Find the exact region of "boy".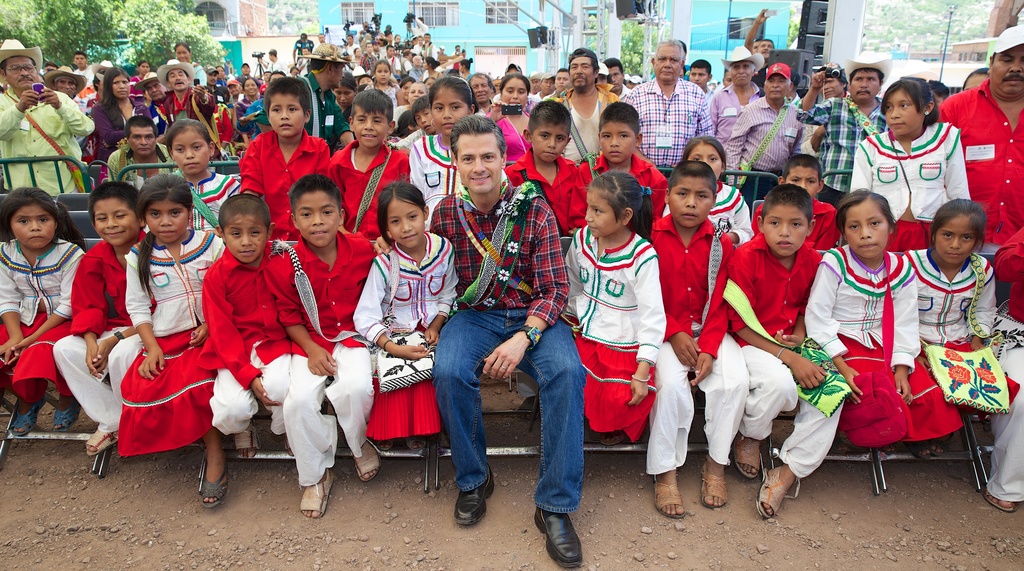
Exact region: bbox=(201, 195, 286, 457).
